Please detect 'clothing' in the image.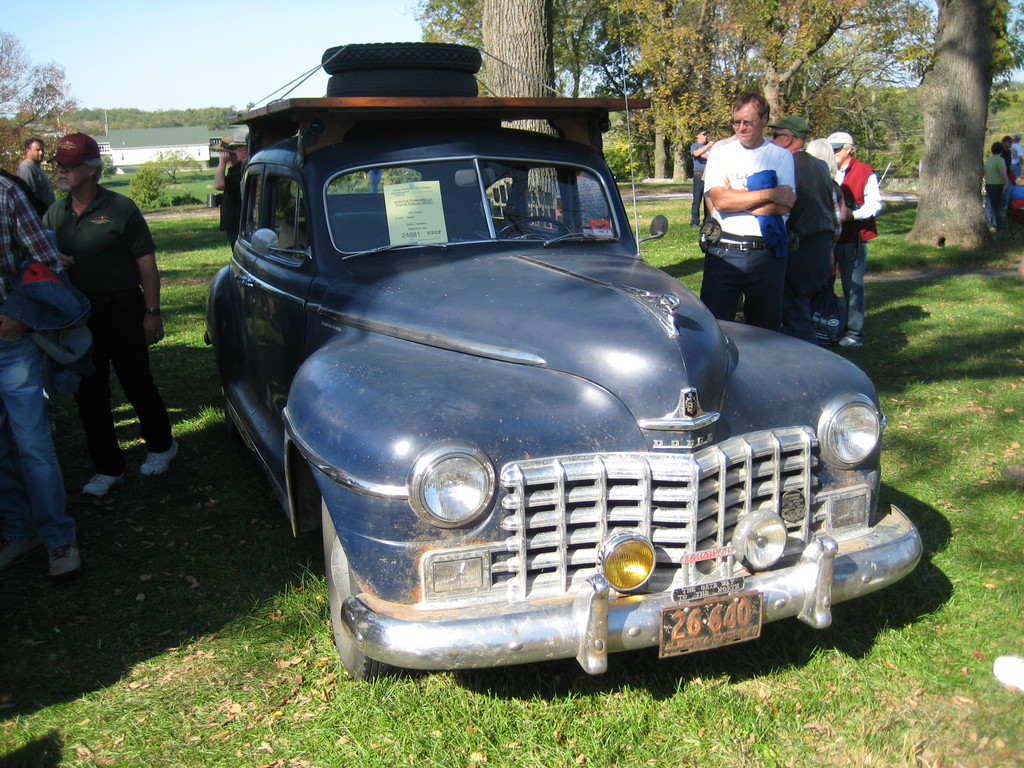
bbox=(835, 159, 886, 338).
